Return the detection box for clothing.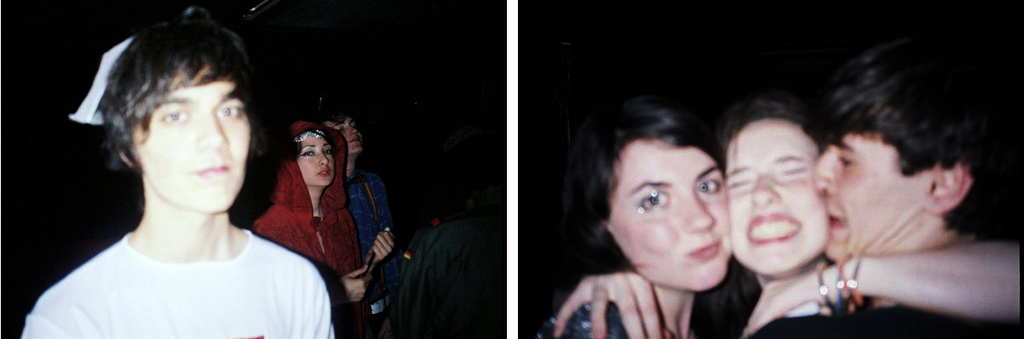
Rect(343, 168, 393, 330).
